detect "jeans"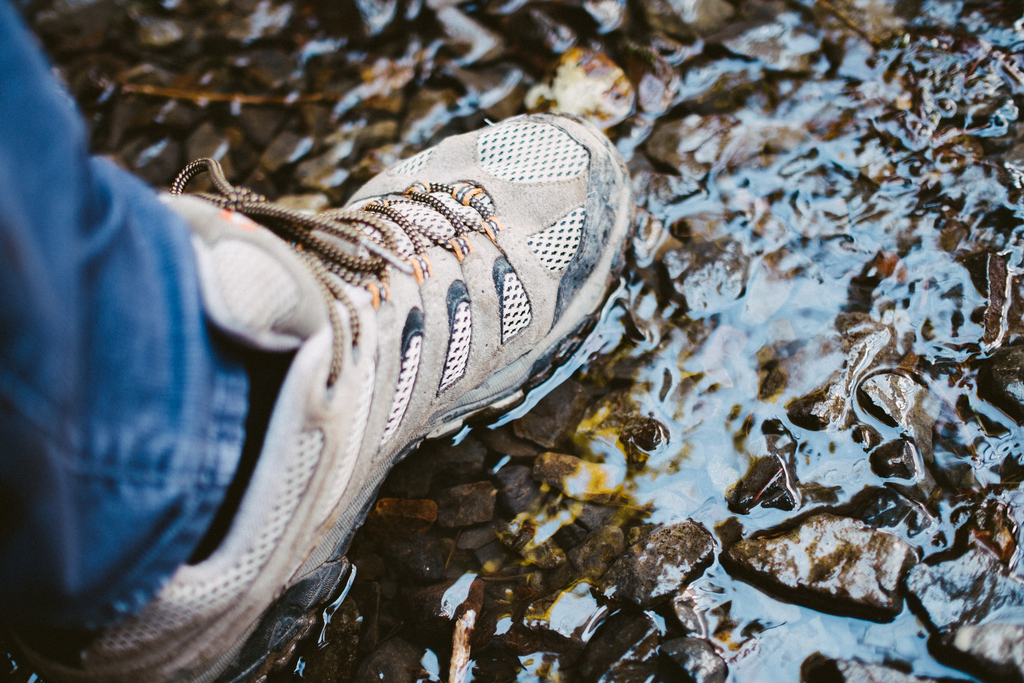
box(0, 0, 251, 662)
